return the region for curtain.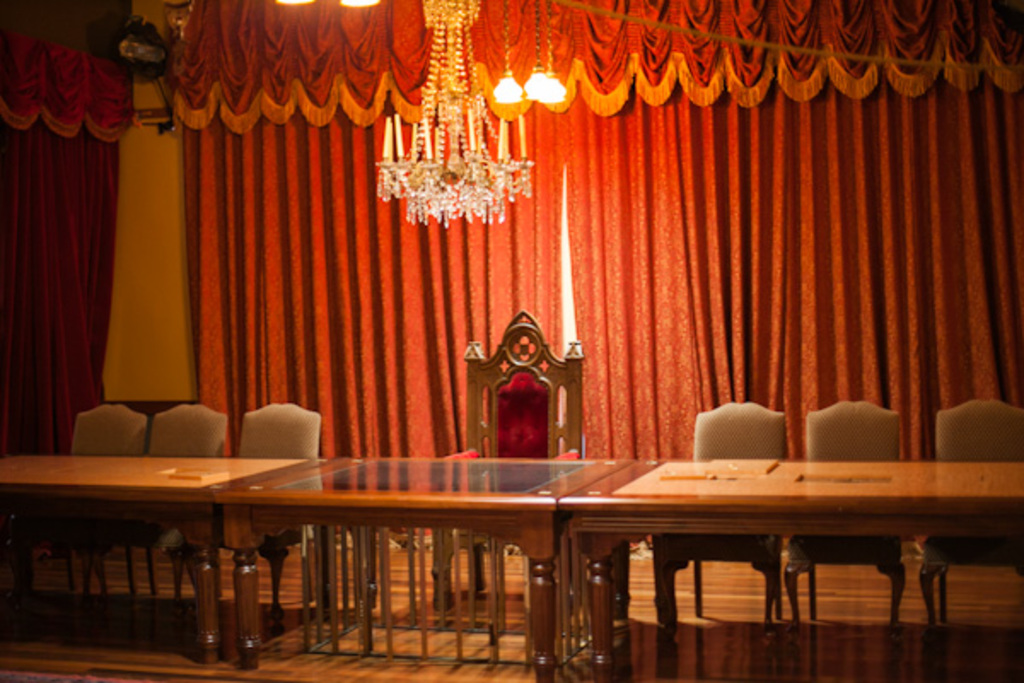
locate(72, 24, 1015, 560).
